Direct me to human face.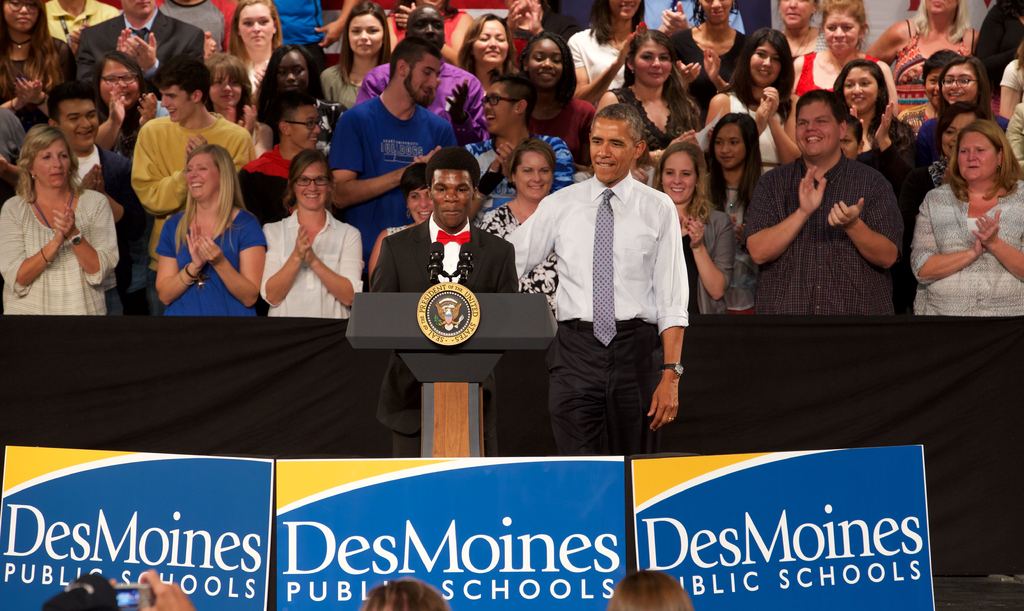
Direction: bbox=[346, 16, 380, 54].
